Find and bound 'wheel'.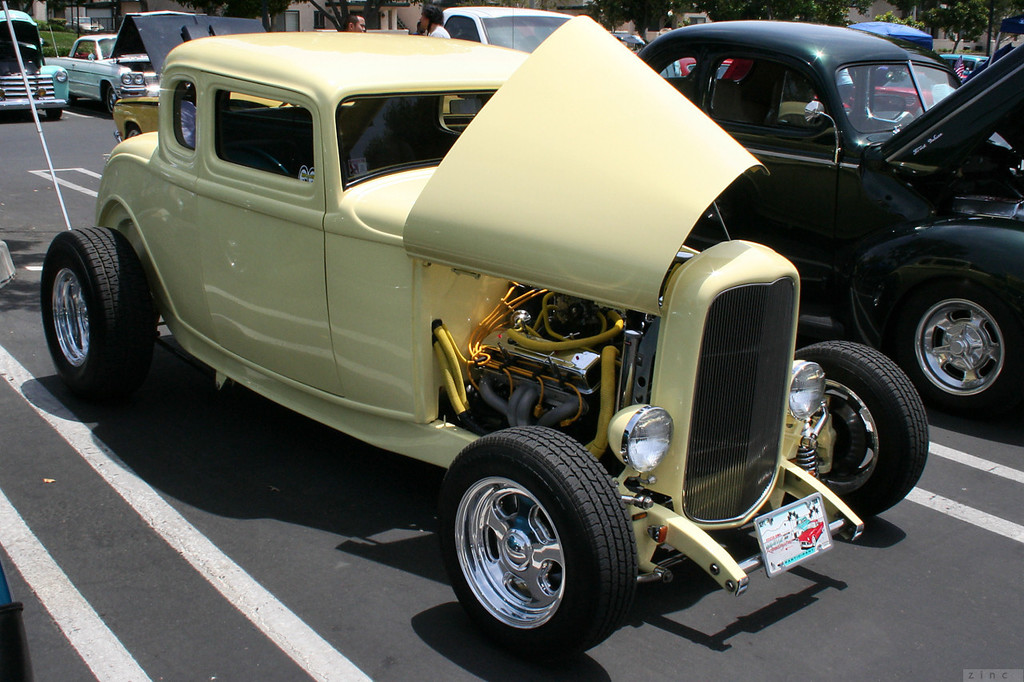
Bound: [left=450, top=409, right=637, bottom=649].
